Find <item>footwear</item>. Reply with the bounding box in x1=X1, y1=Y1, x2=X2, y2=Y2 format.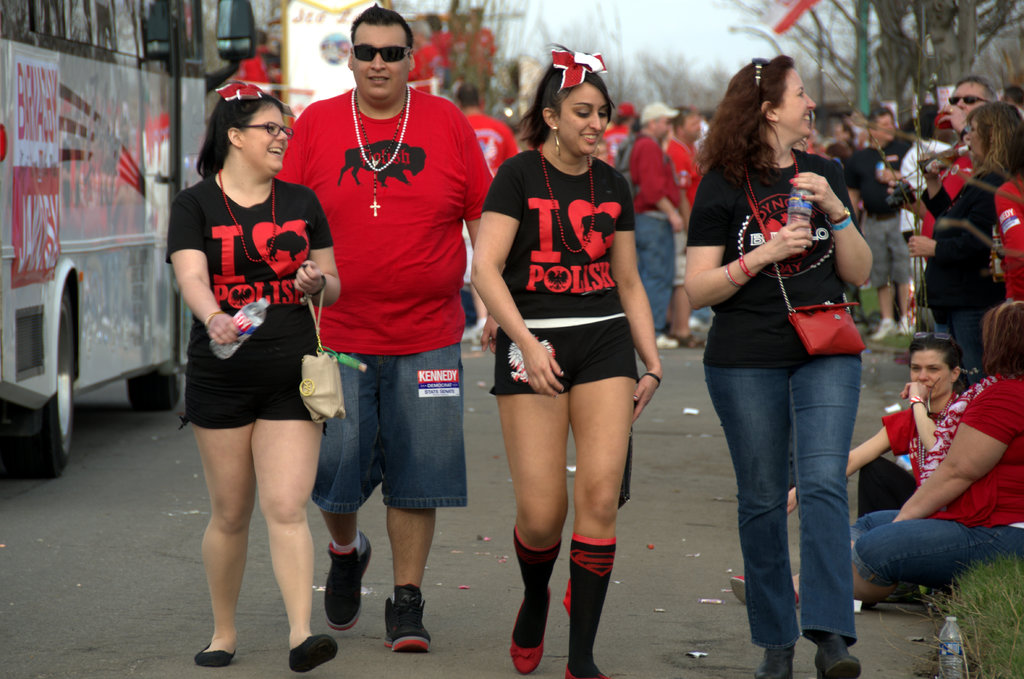
x1=869, y1=317, x2=898, y2=342.
